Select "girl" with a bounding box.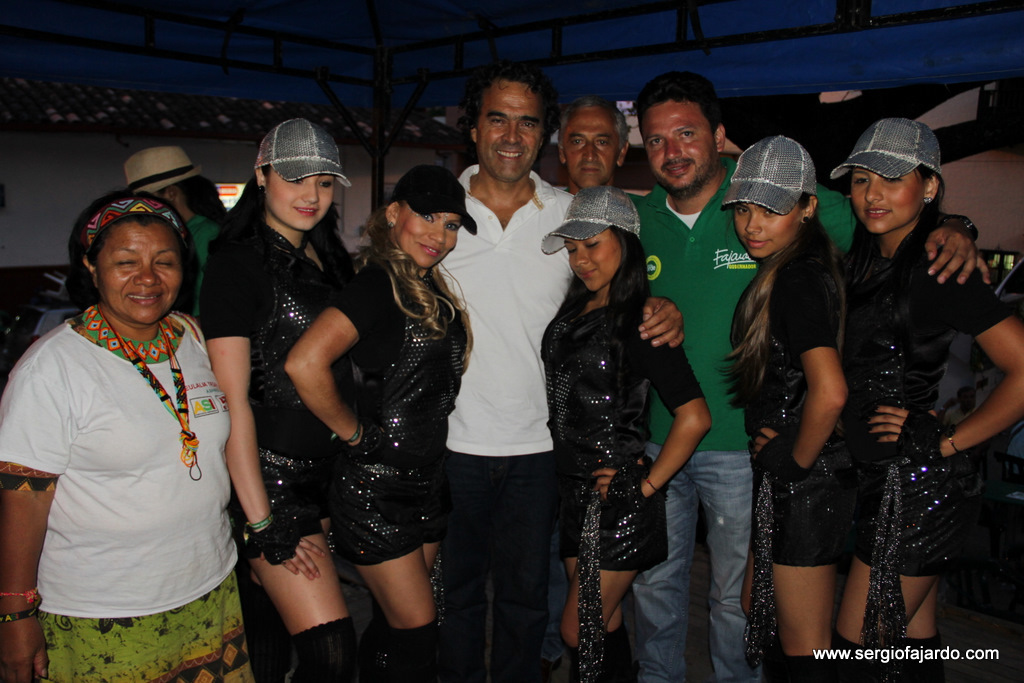
rect(832, 114, 1023, 682).
